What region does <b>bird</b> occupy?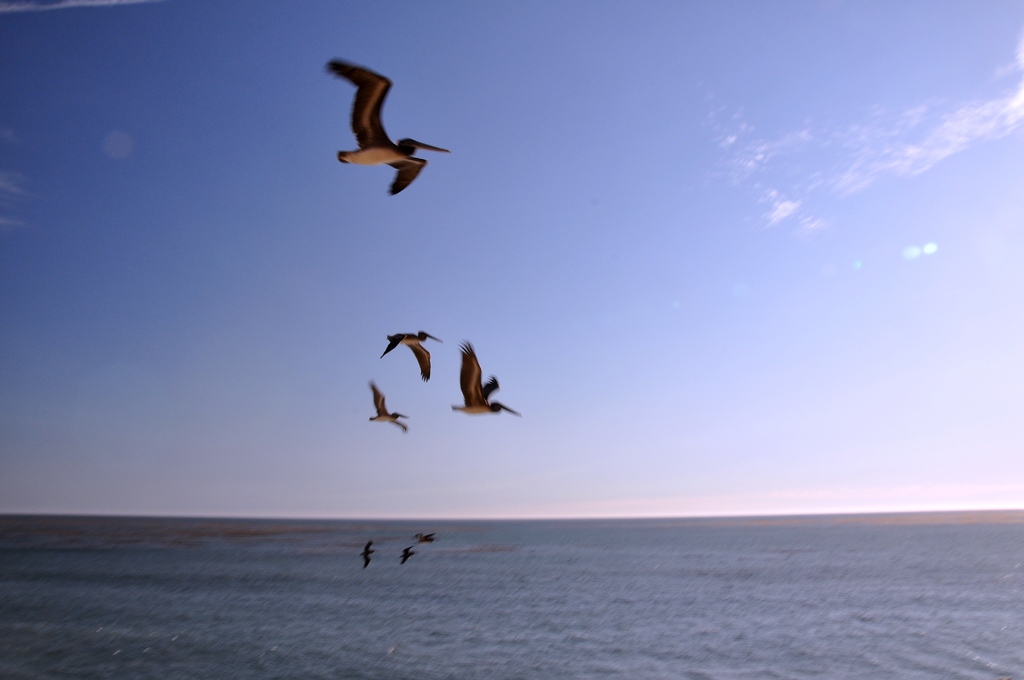
(left=360, top=540, right=381, bottom=574).
